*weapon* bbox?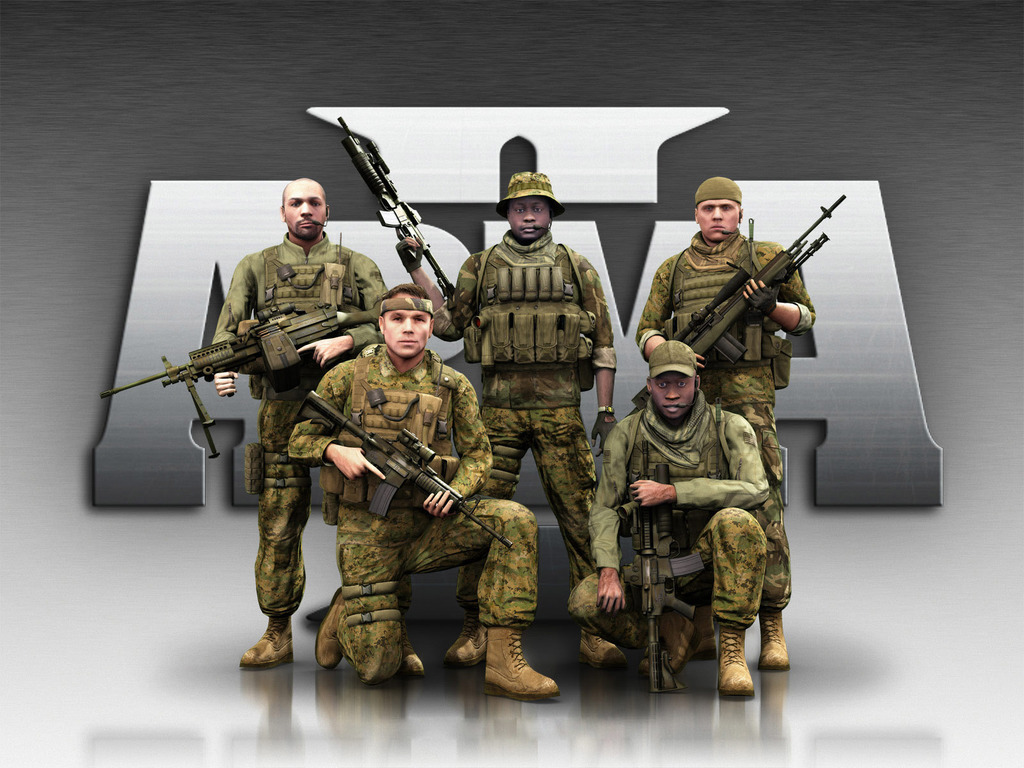
x1=648, y1=198, x2=842, y2=407
